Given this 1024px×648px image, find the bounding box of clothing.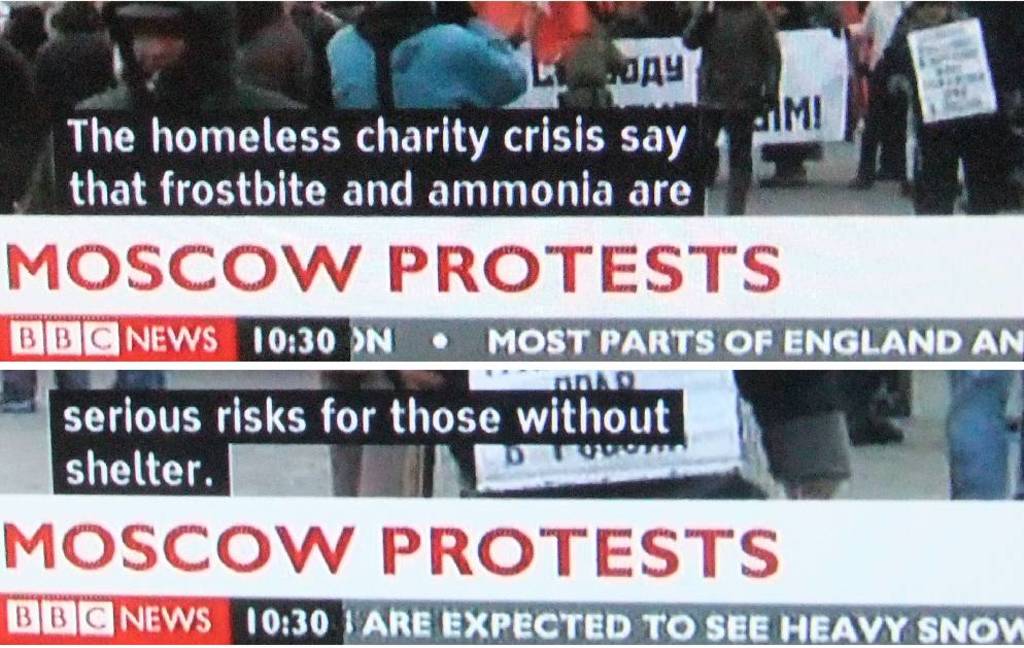
bbox(679, 2, 775, 117).
